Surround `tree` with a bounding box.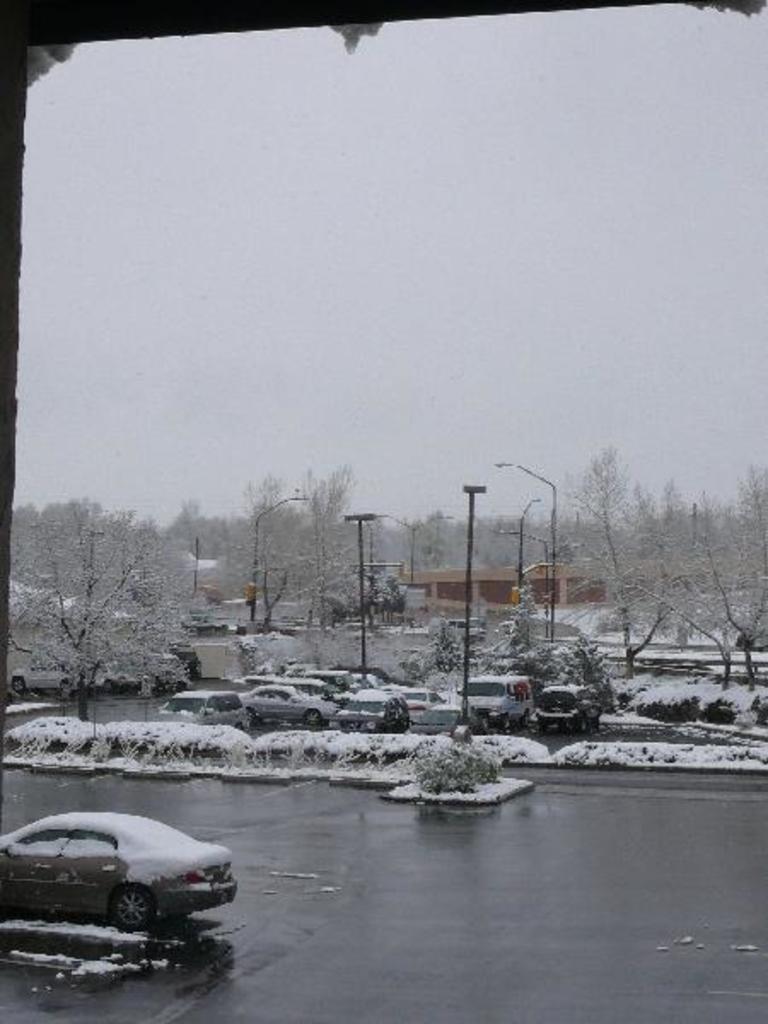
pyautogui.locateOnScreen(746, 463, 766, 522).
